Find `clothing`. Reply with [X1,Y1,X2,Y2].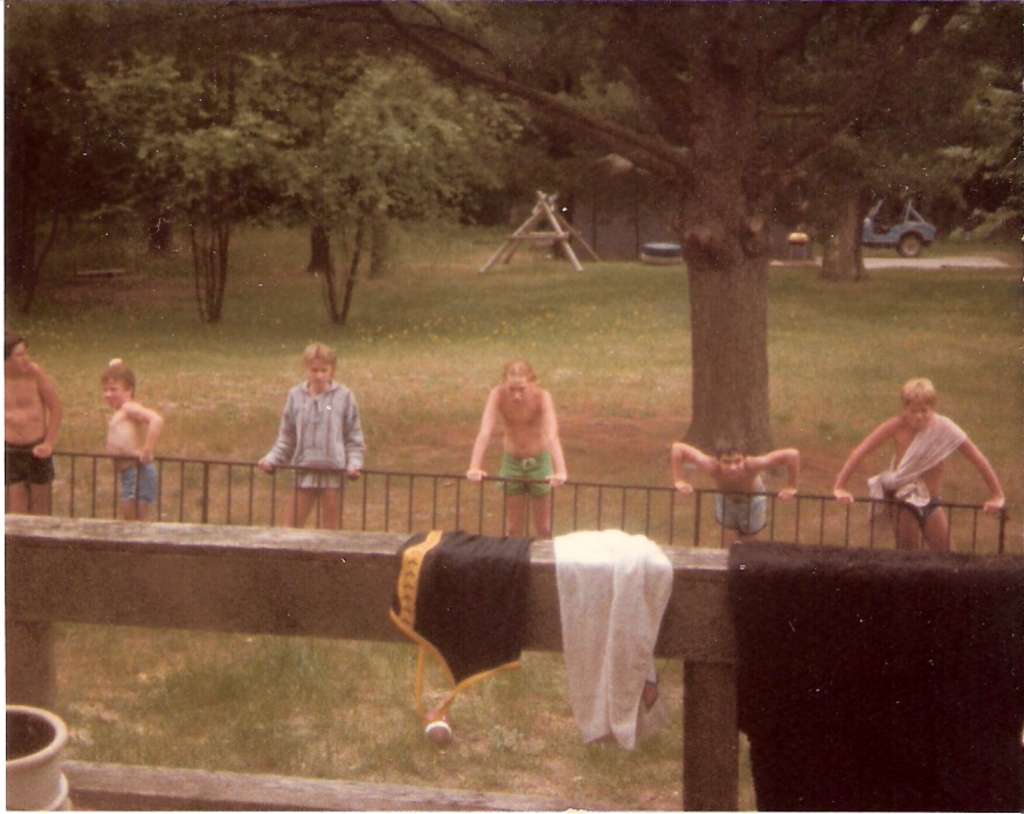
[124,456,160,501].
